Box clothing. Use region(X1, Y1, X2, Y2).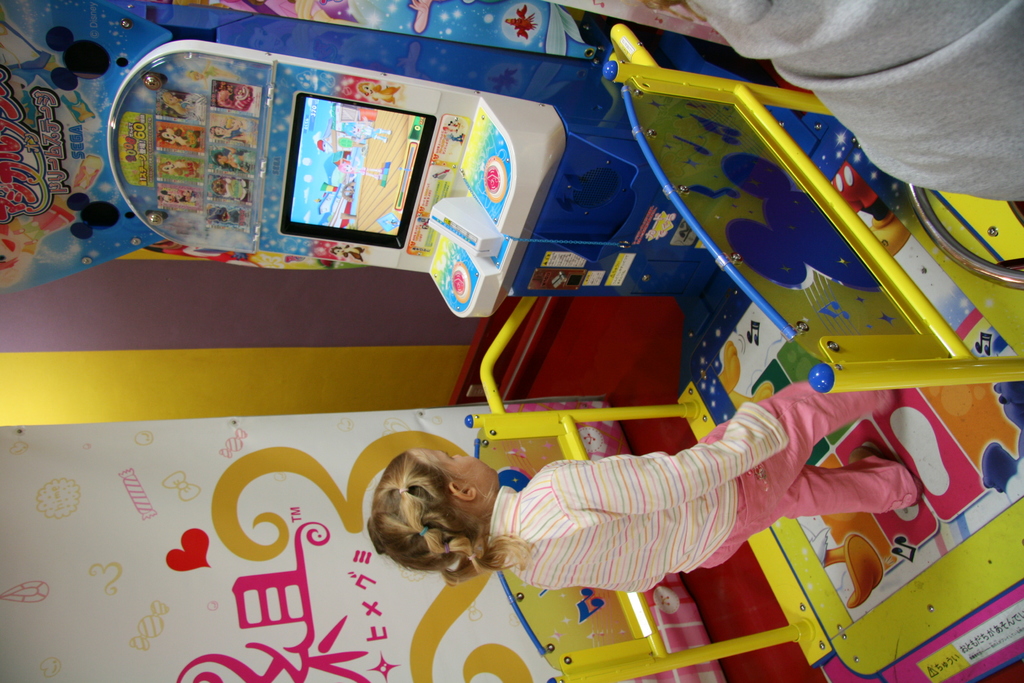
region(356, 165, 378, 179).
